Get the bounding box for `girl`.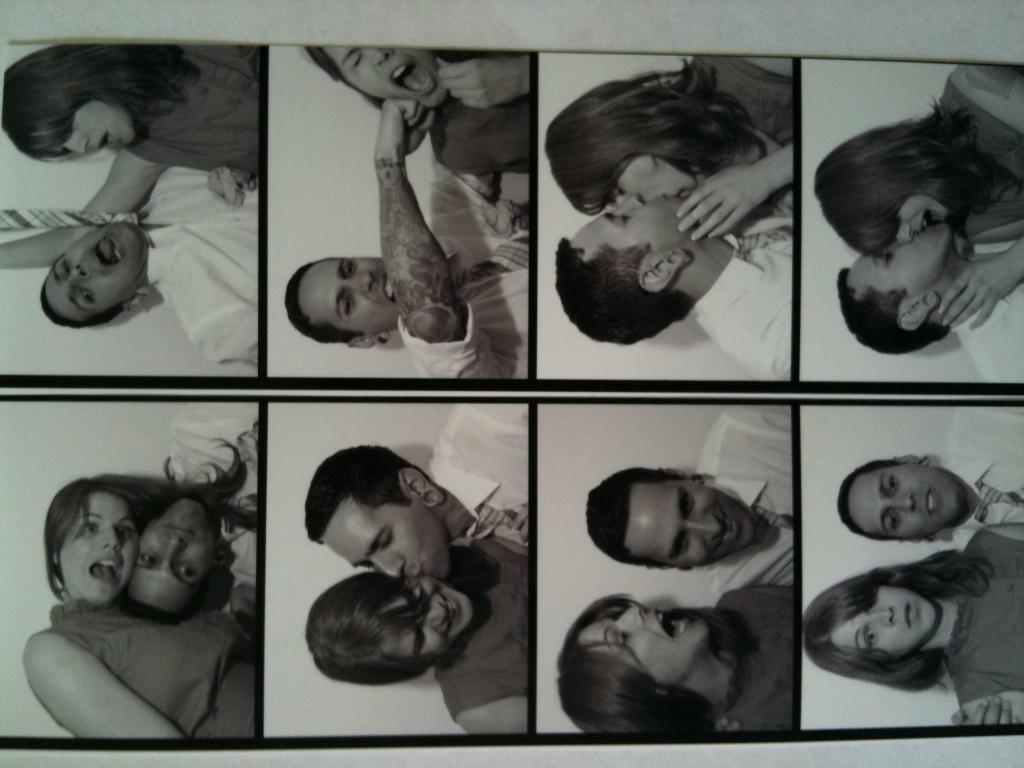
{"left": 300, "top": 45, "right": 531, "bottom": 172}.
